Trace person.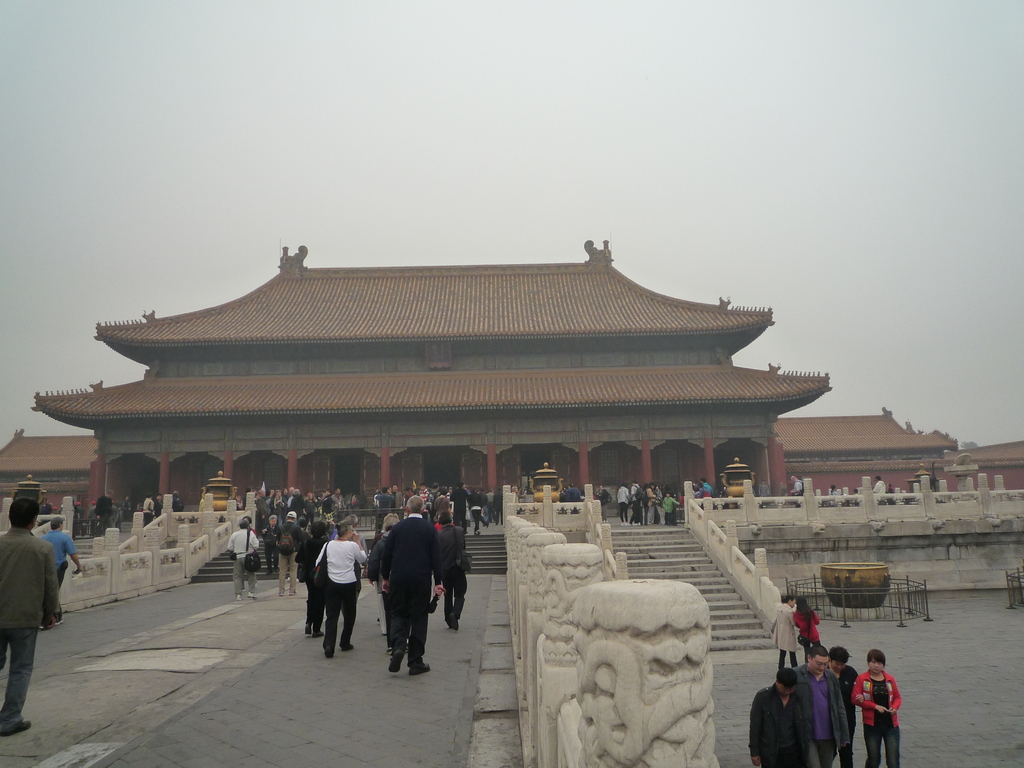
Traced to Rect(435, 513, 476, 634).
